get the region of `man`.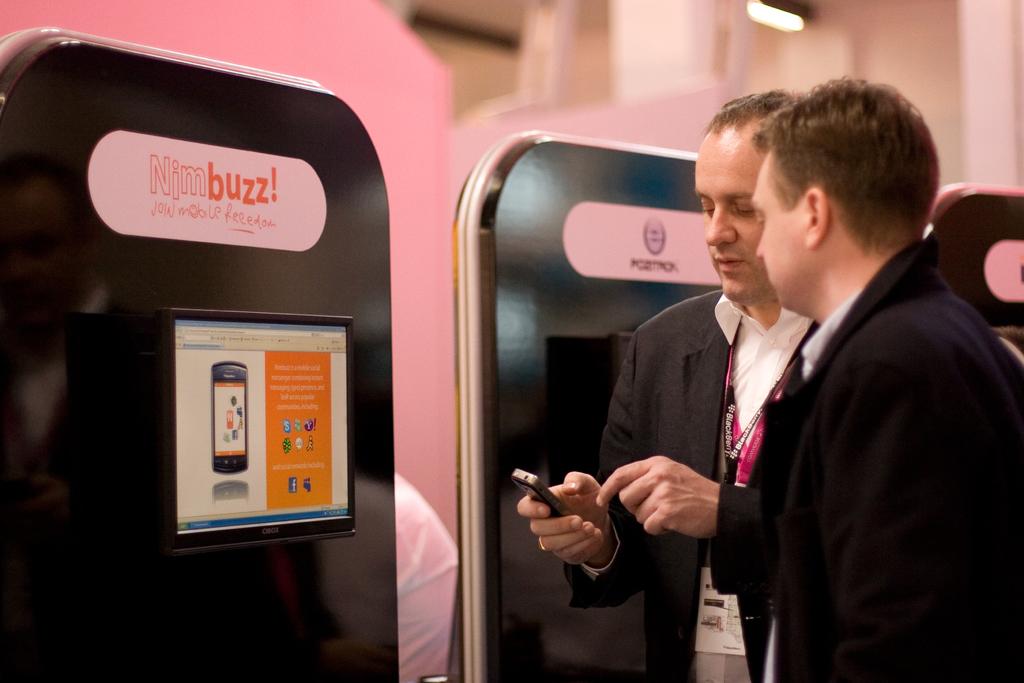
515:86:819:682.
